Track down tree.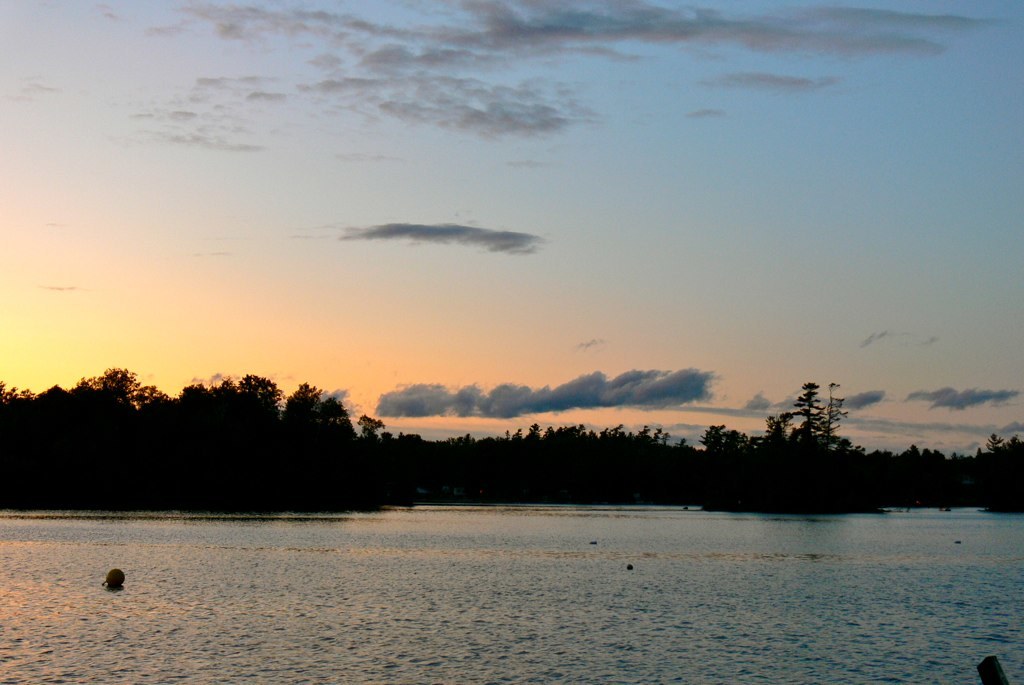
Tracked to (x1=96, y1=364, x2=147, y2=436).
